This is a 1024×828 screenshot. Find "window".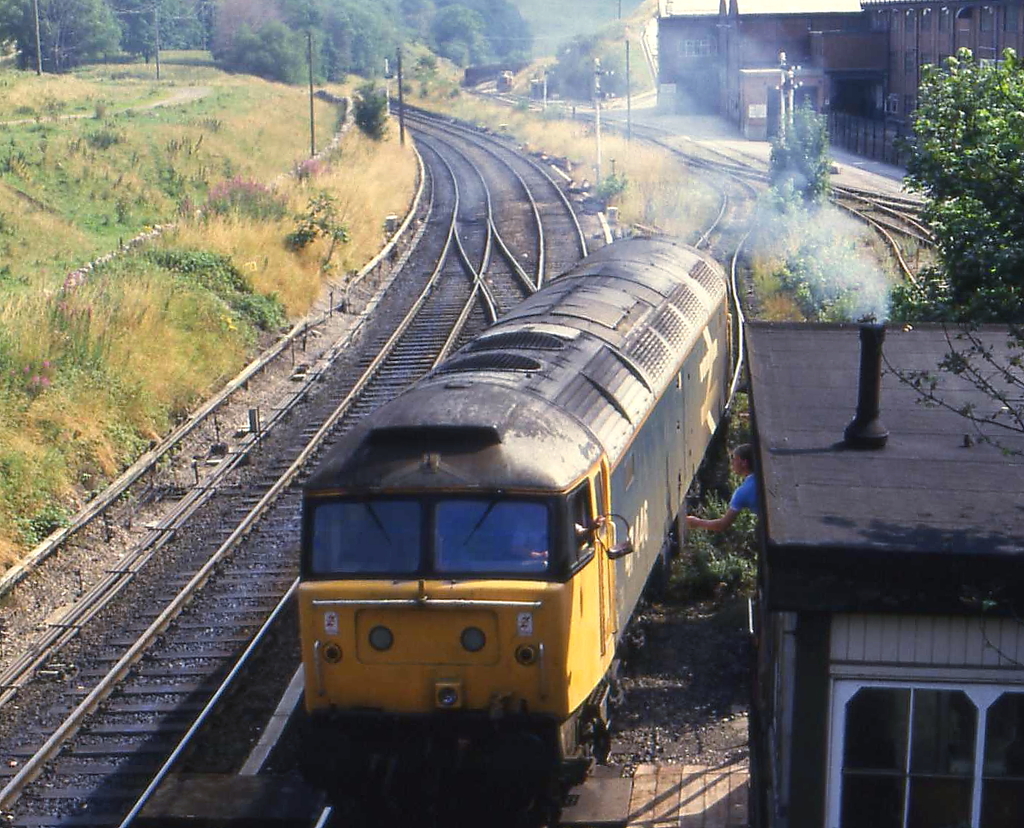
Bounding box: x1=1003 y1=7 x2=1019 y2=33.
